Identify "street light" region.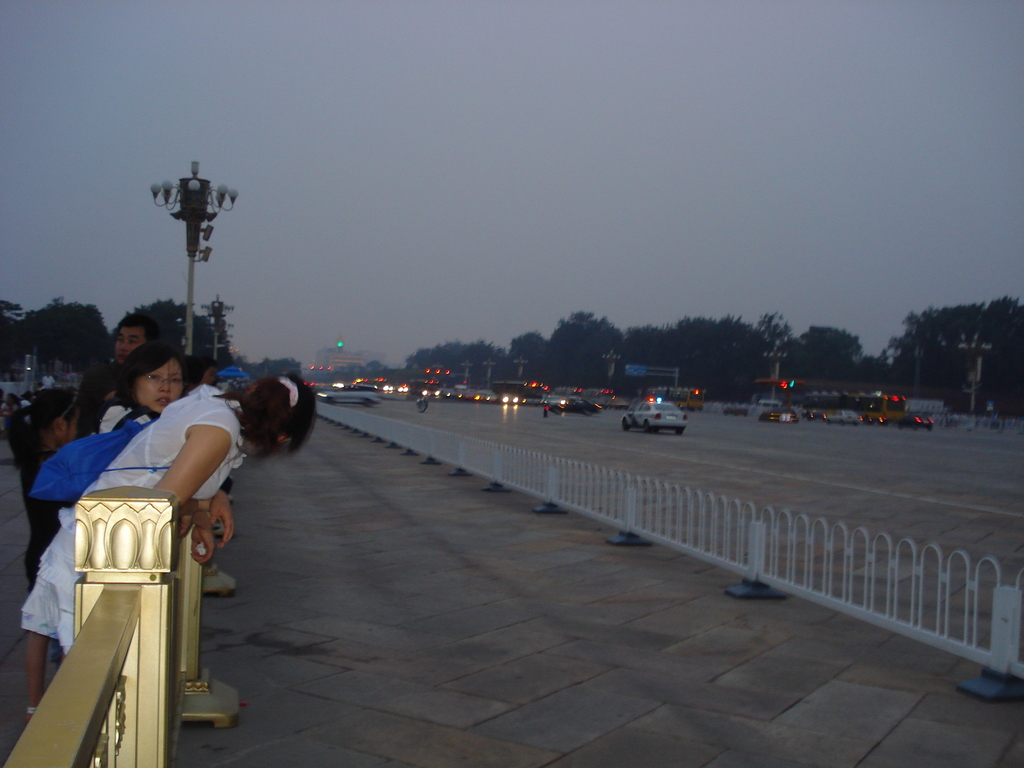
Region: bbox=[484, 356, 495, 388].
